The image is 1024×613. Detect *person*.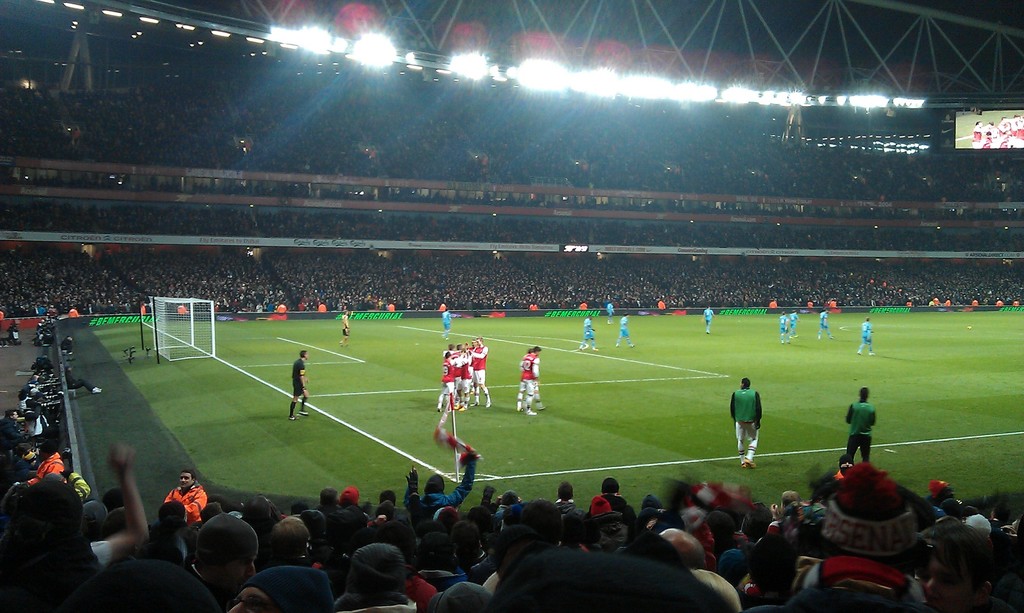
Detection: {"x1": 732, "y1": 380, "x2": 765, "y2": 470}.
